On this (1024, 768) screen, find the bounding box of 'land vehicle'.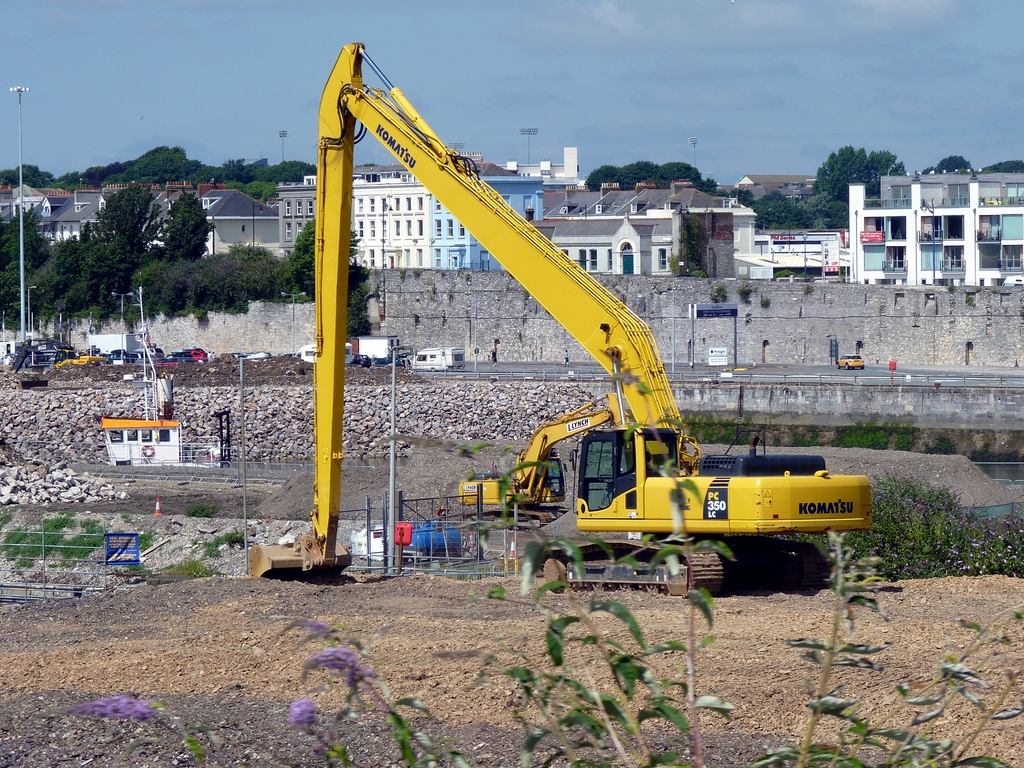
Bounding box: x1=263, y1=84, x2=851, y2=614.
